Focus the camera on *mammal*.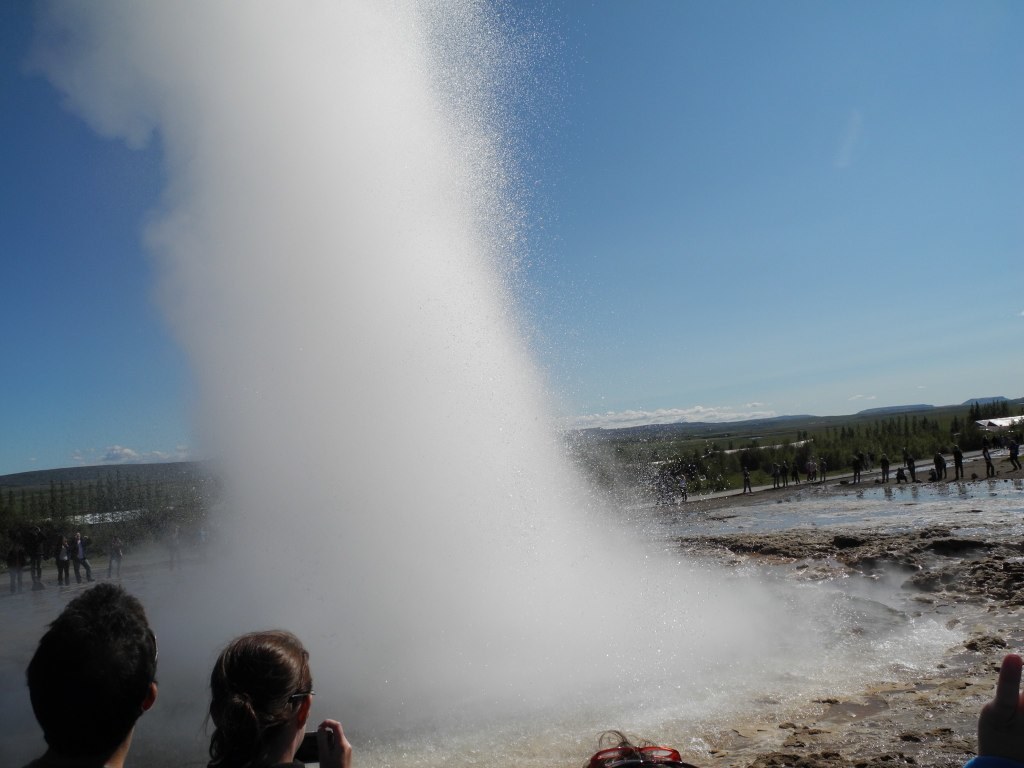
Focus region: rect(181, 630, 355, 756).
